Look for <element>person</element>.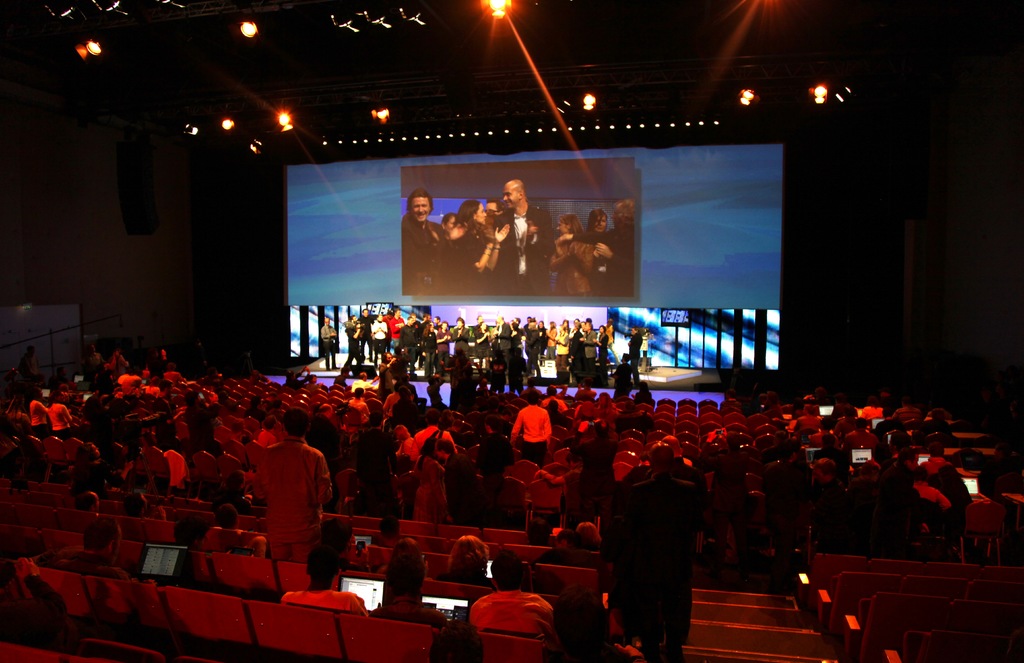
Found: <bbox>467, 548, 556, 643</bbox>.
